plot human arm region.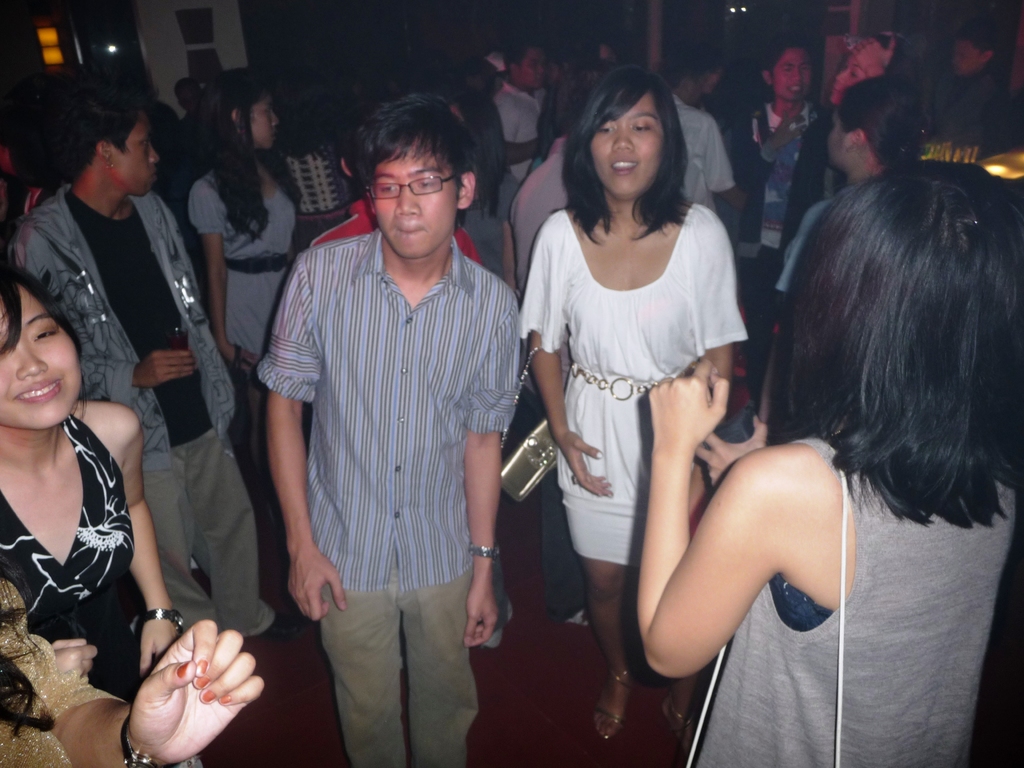
Plotted at select_region(259, 253, 353, 627).
